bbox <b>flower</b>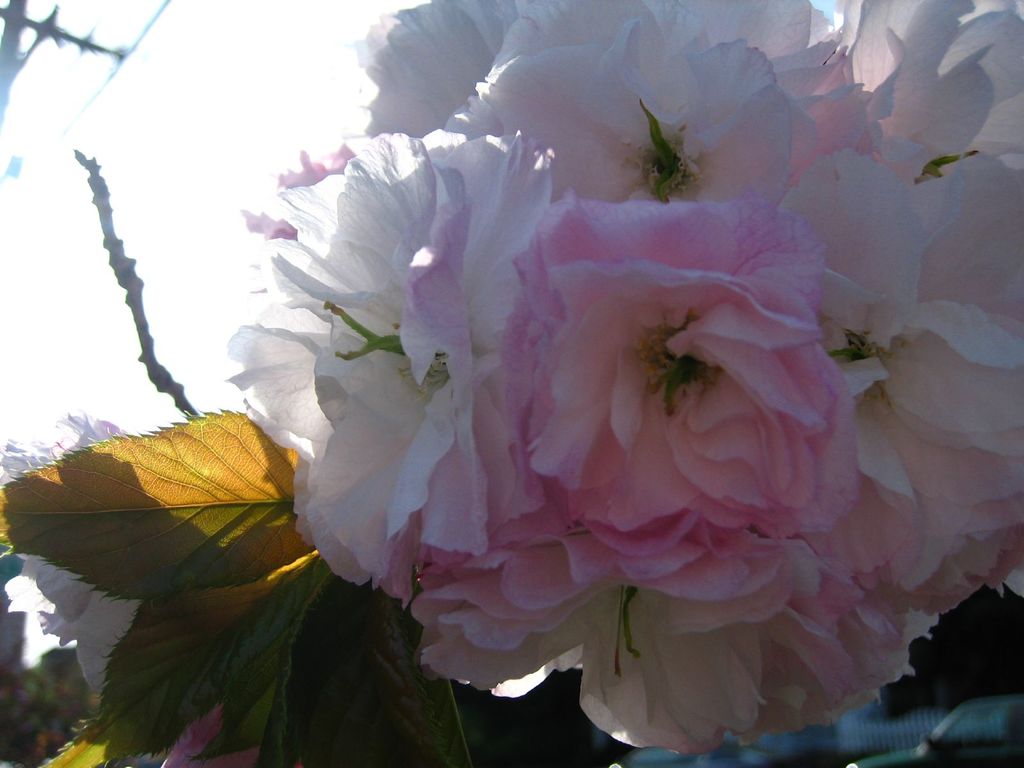
rect(0, 403, 153, 713)
